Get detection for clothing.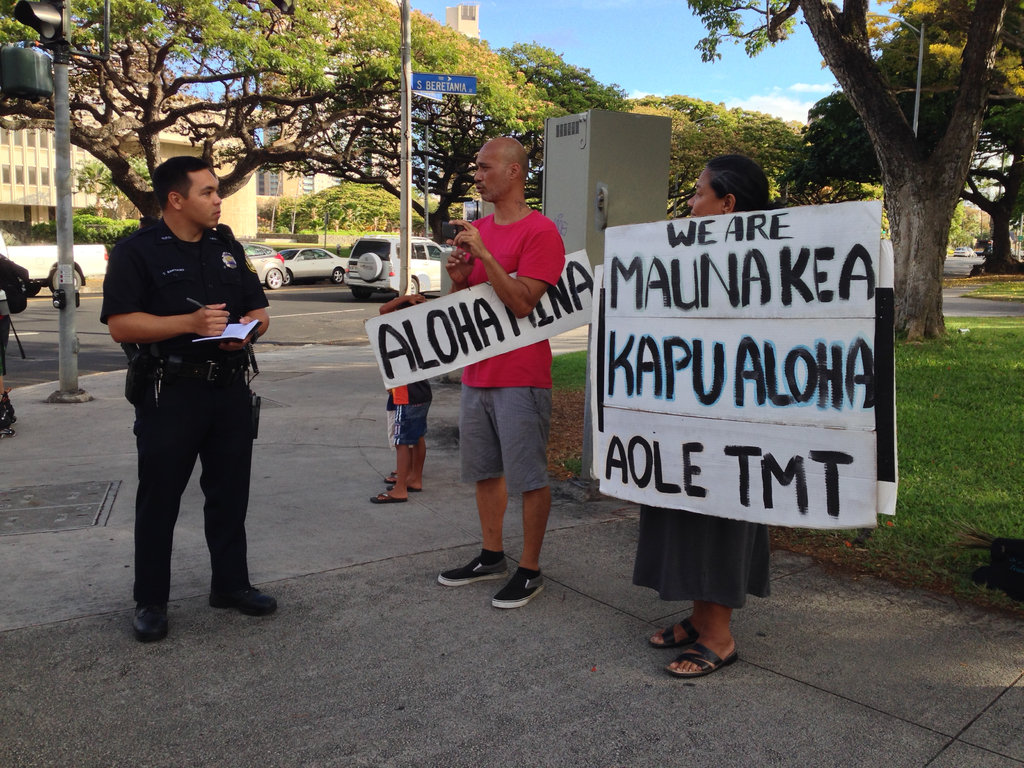
Detection: <bbox>0, 284, 13, 373</bbox>.
